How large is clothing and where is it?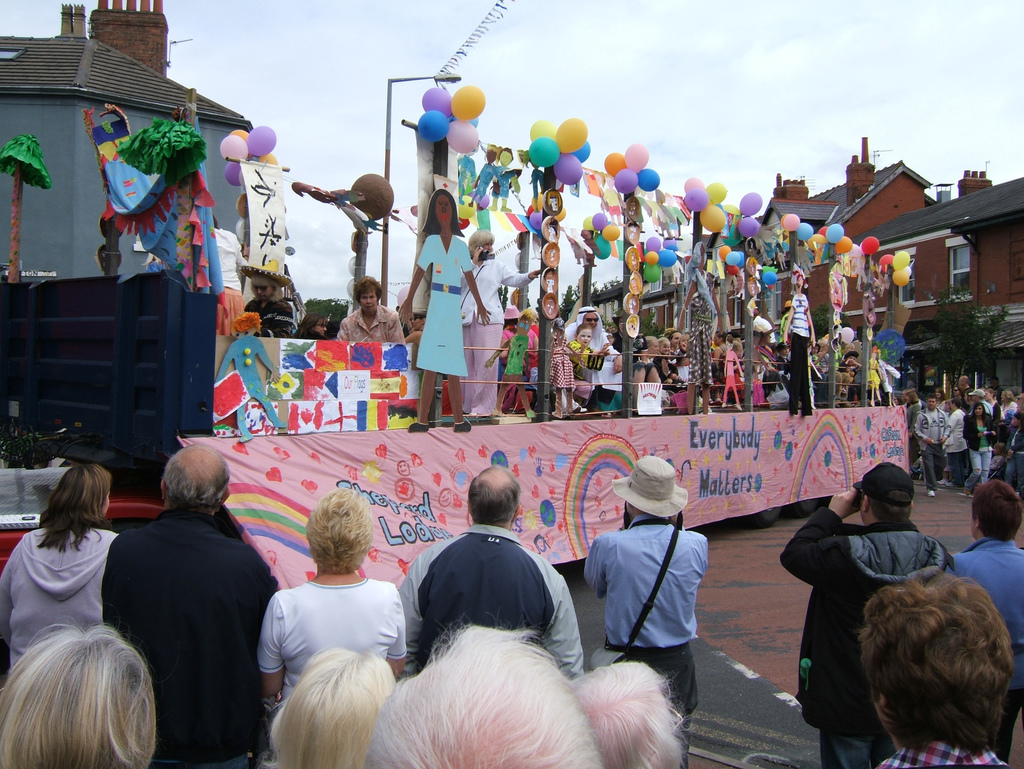
Bounding box: 402,532,588,687.
